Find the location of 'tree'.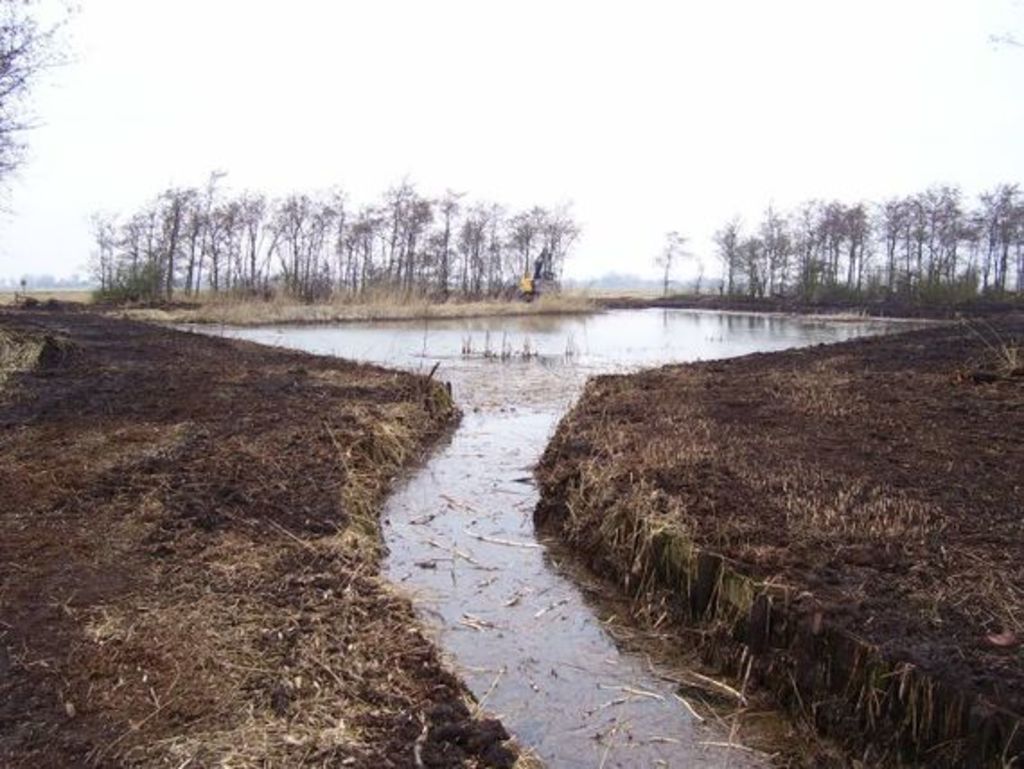
Location: (0, 0, 83, 176).
